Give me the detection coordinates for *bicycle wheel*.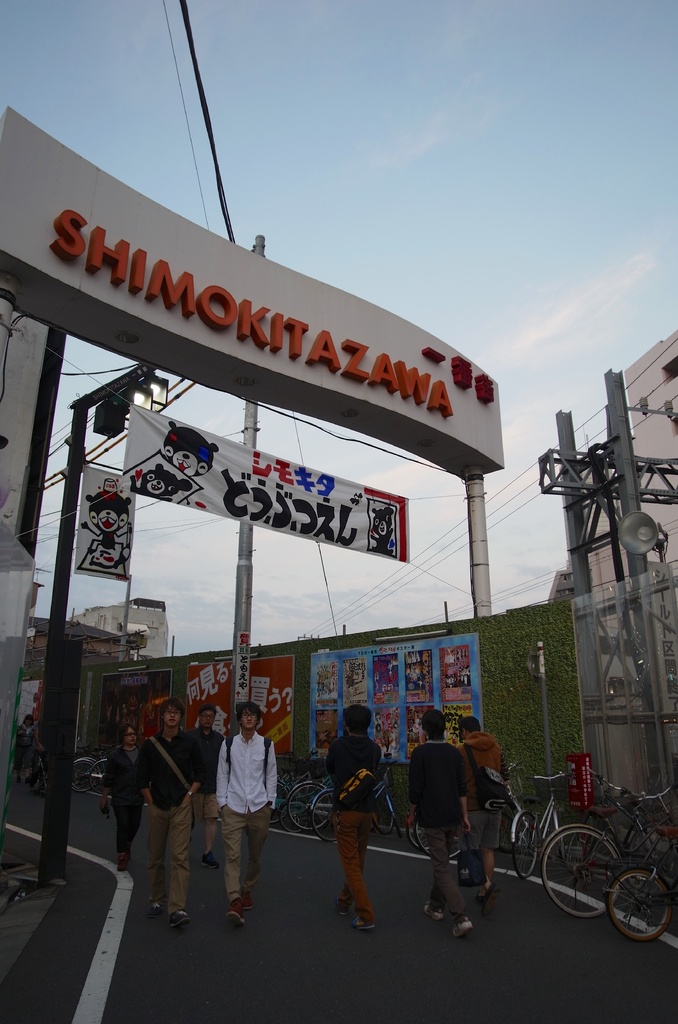
l=70, t=761, r=97, b=793.
